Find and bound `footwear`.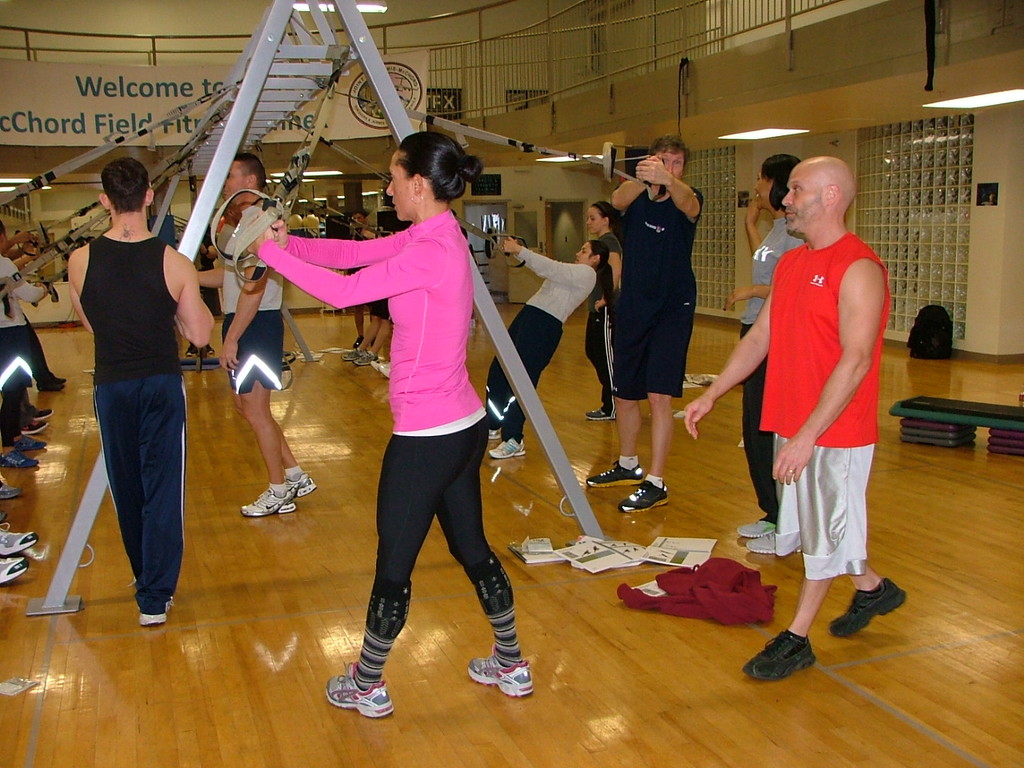
Bound: 34,386,65,394.
